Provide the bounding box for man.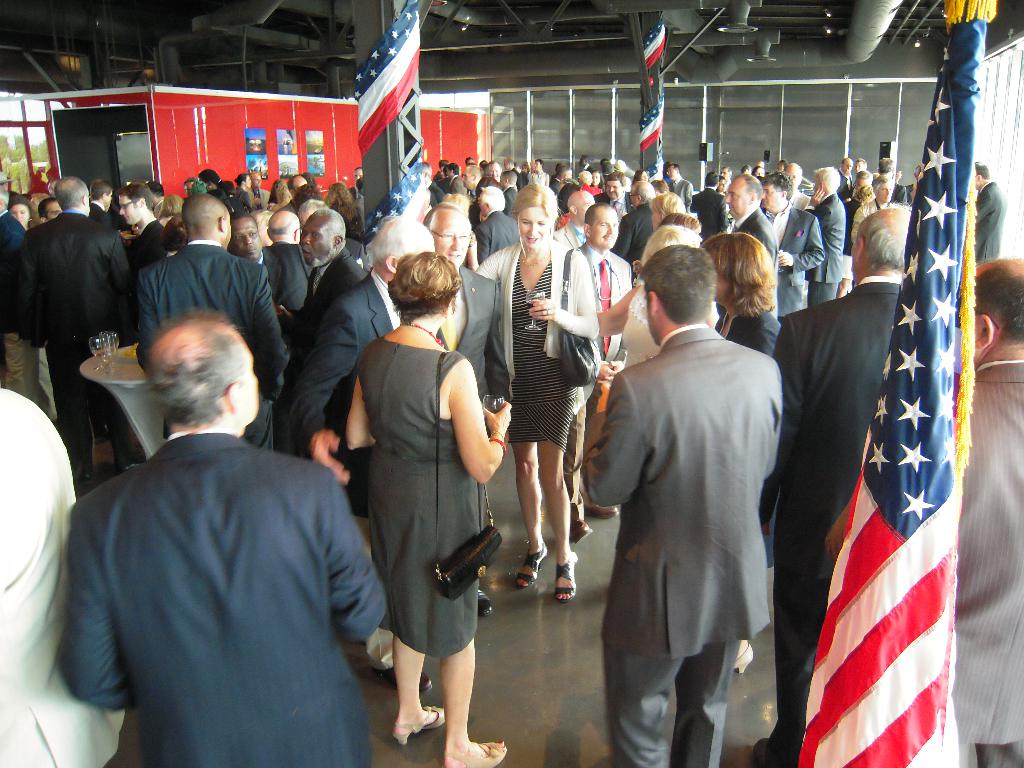
Rect(954, 264, 1023, 767).
